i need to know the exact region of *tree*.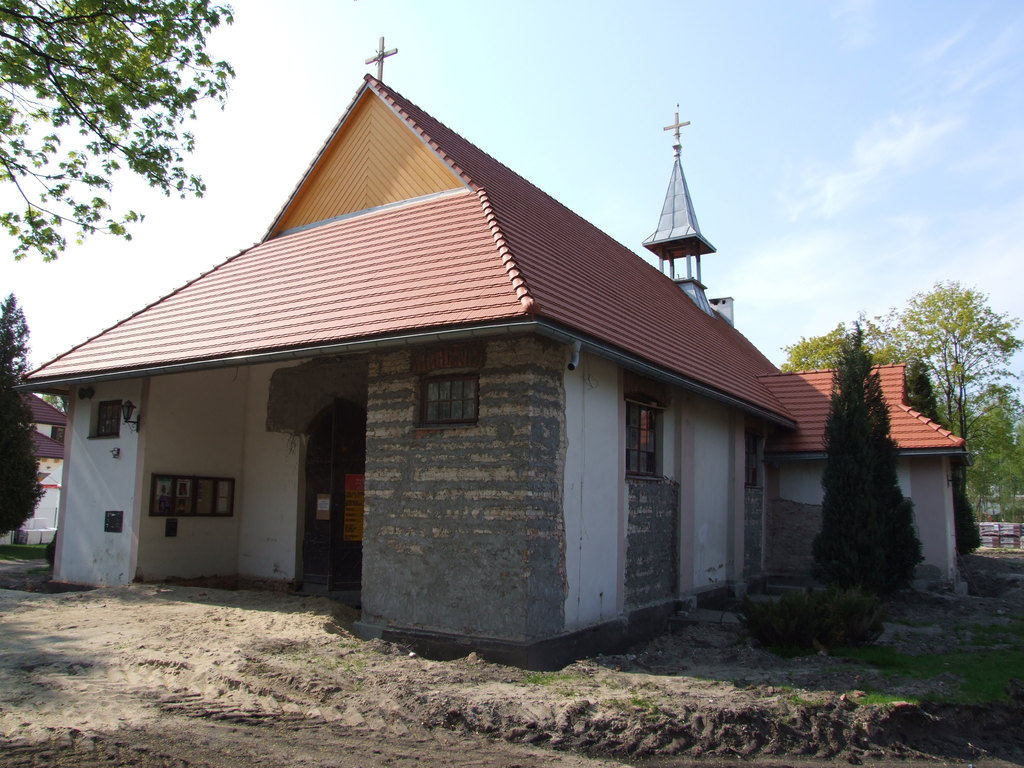
Region: (x1=808, y1=327, x2=924, y2=599).
